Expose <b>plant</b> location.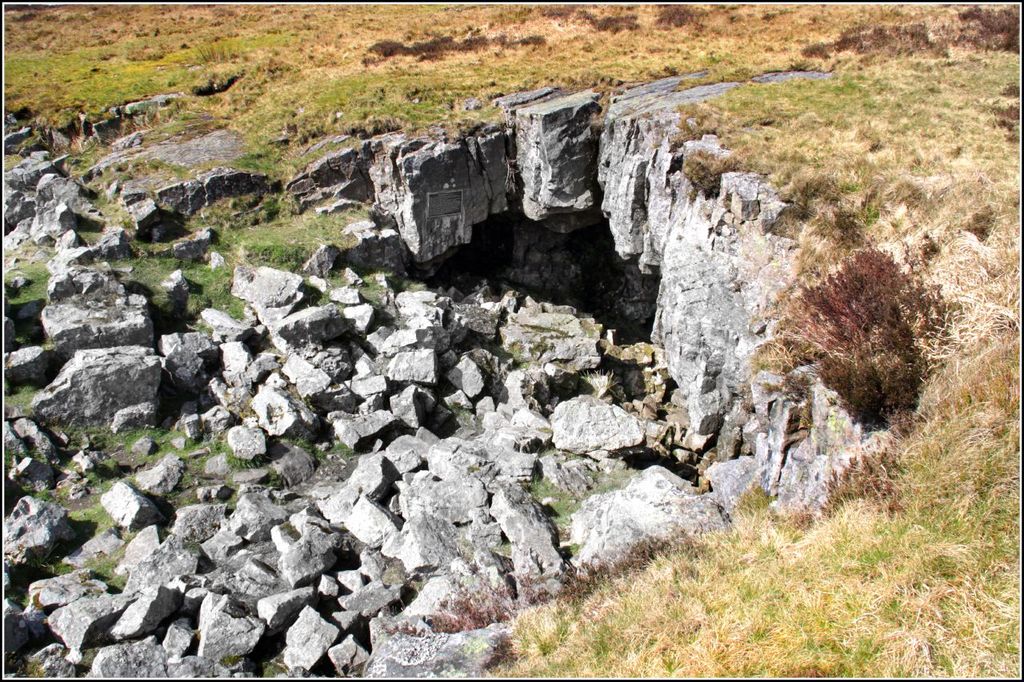
Exposed at x1=782, y1=170, x2=863, y2=238.
